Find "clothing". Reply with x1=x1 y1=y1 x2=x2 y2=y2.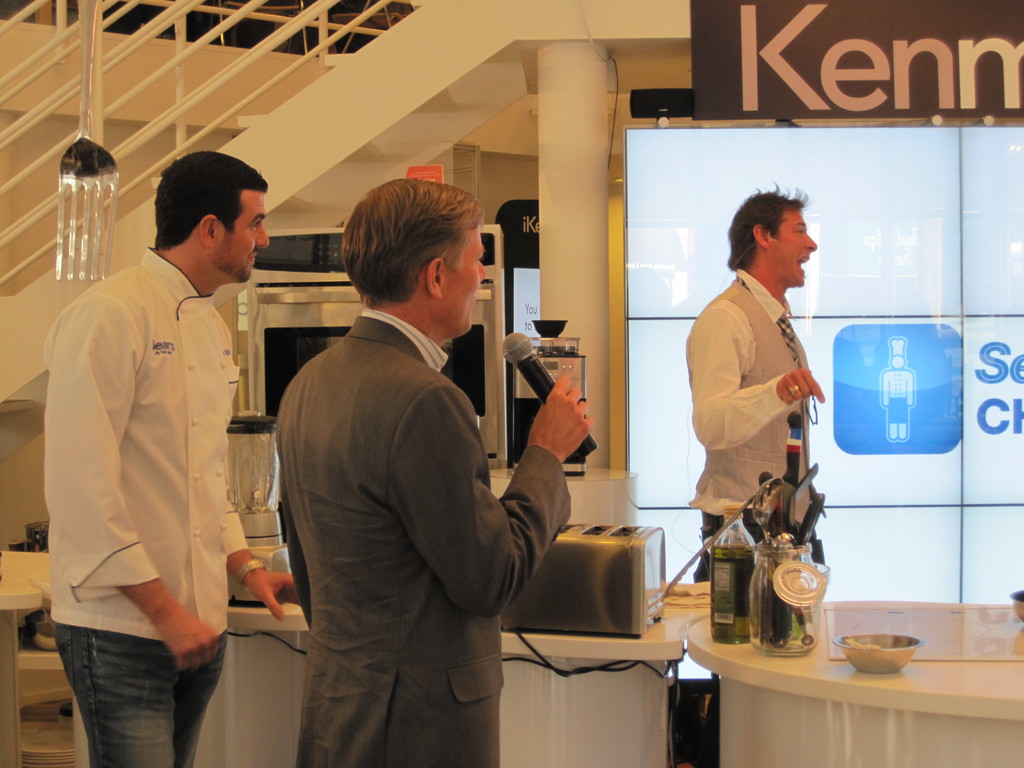
x1=51 y1=624 x2=227 y2=767.
